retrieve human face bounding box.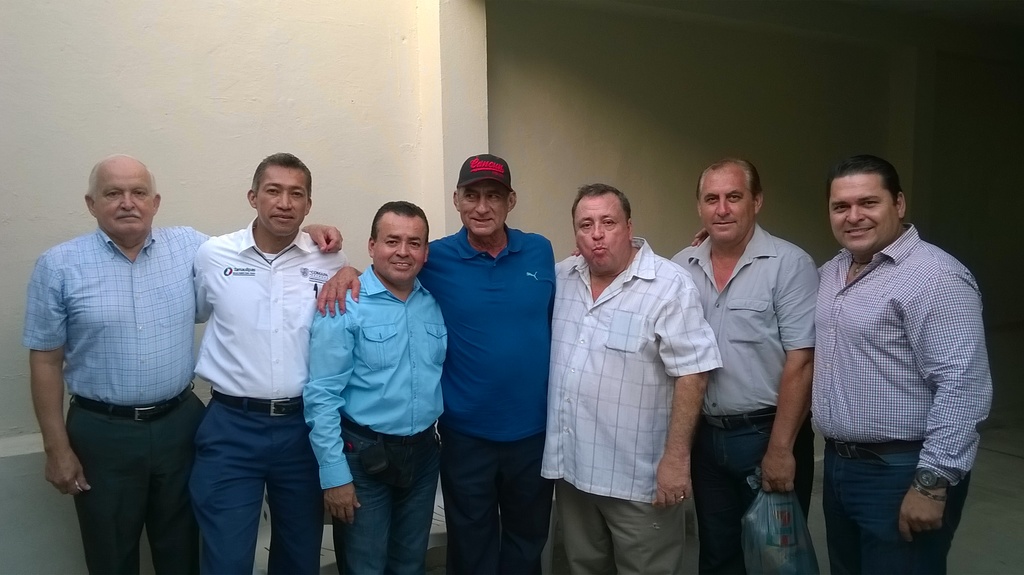
Bounding box: x1=577 y1=197 x2=630 y2=273.
